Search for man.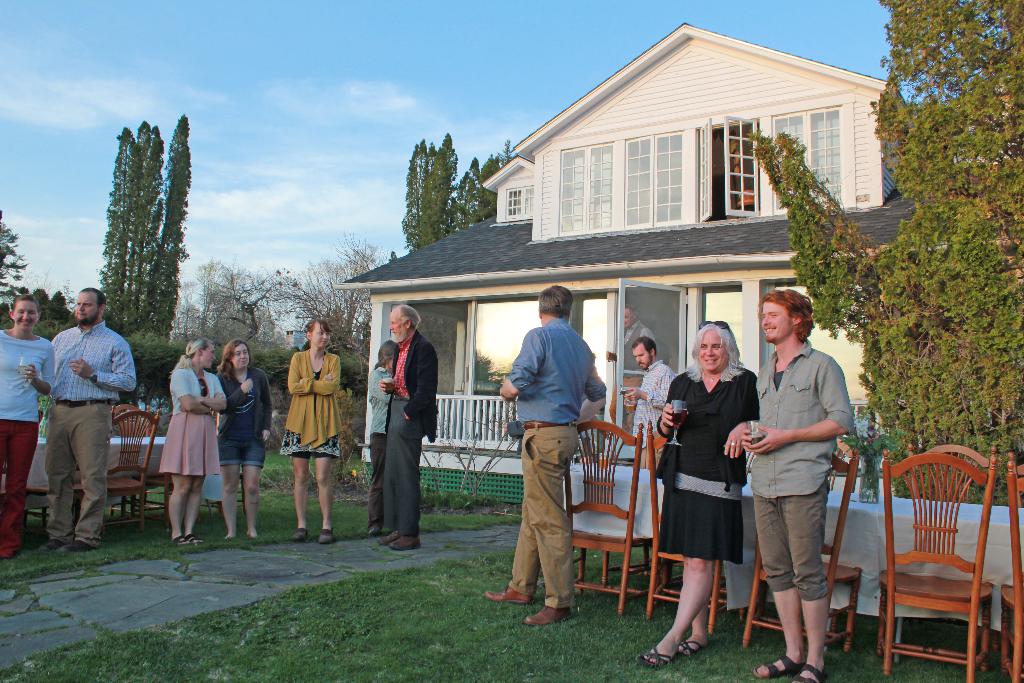
Found at x1=619 y1=336 x2=671 y2=441.
